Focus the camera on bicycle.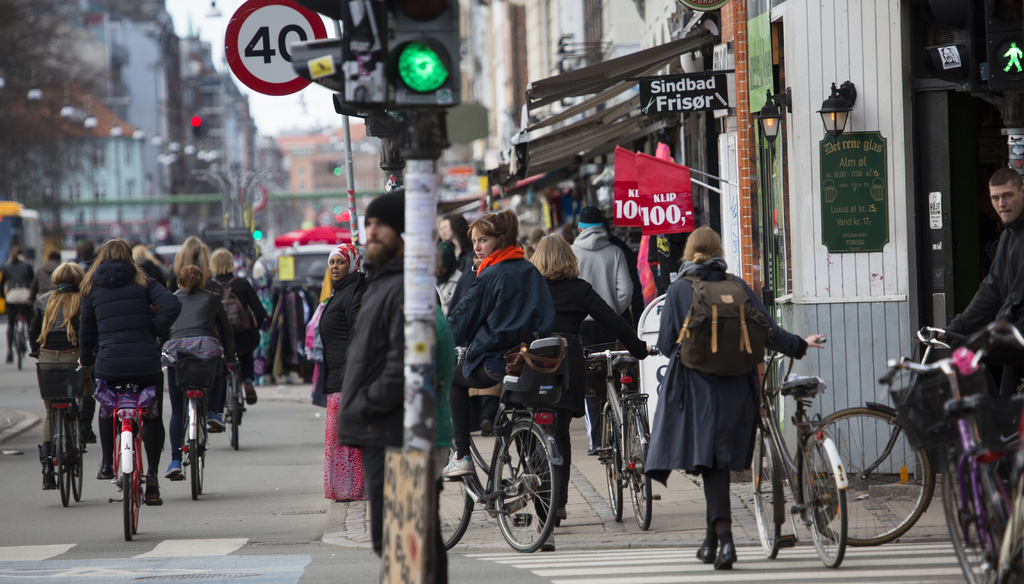
Focus region: [28,361,94,505].
